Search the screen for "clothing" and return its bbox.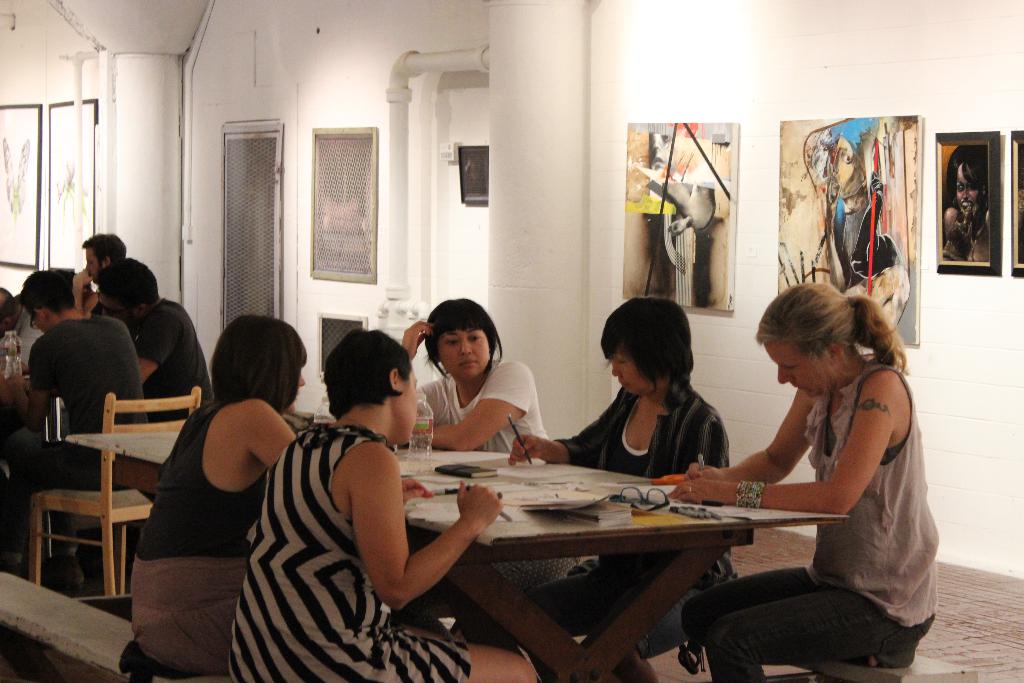
Found: 132,398,303,671.
